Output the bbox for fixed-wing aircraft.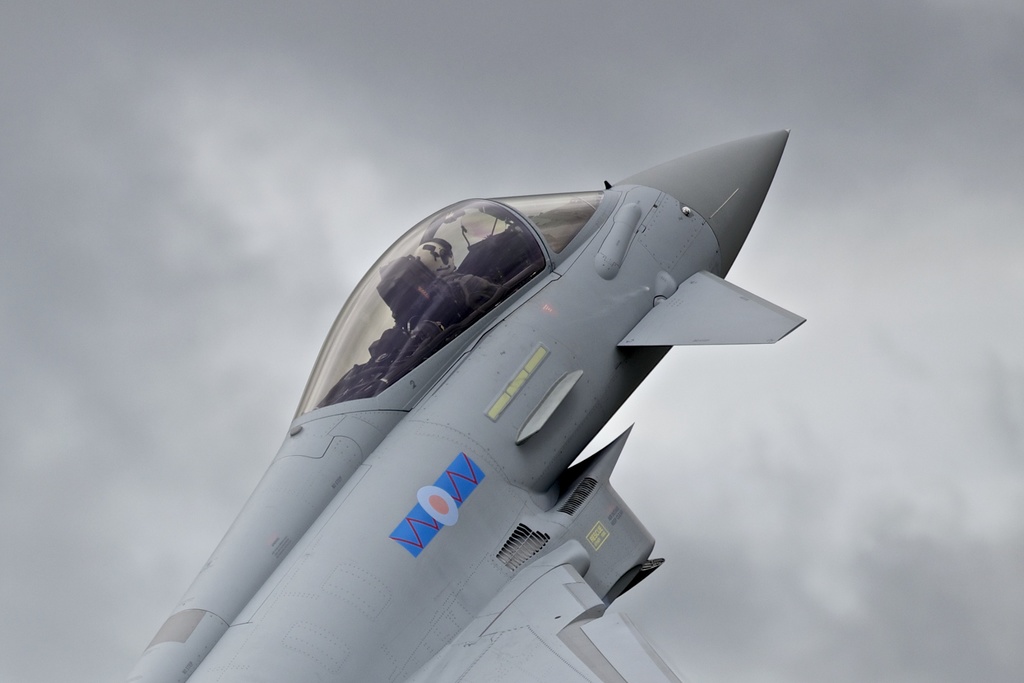
122, 130, 806, 682.
